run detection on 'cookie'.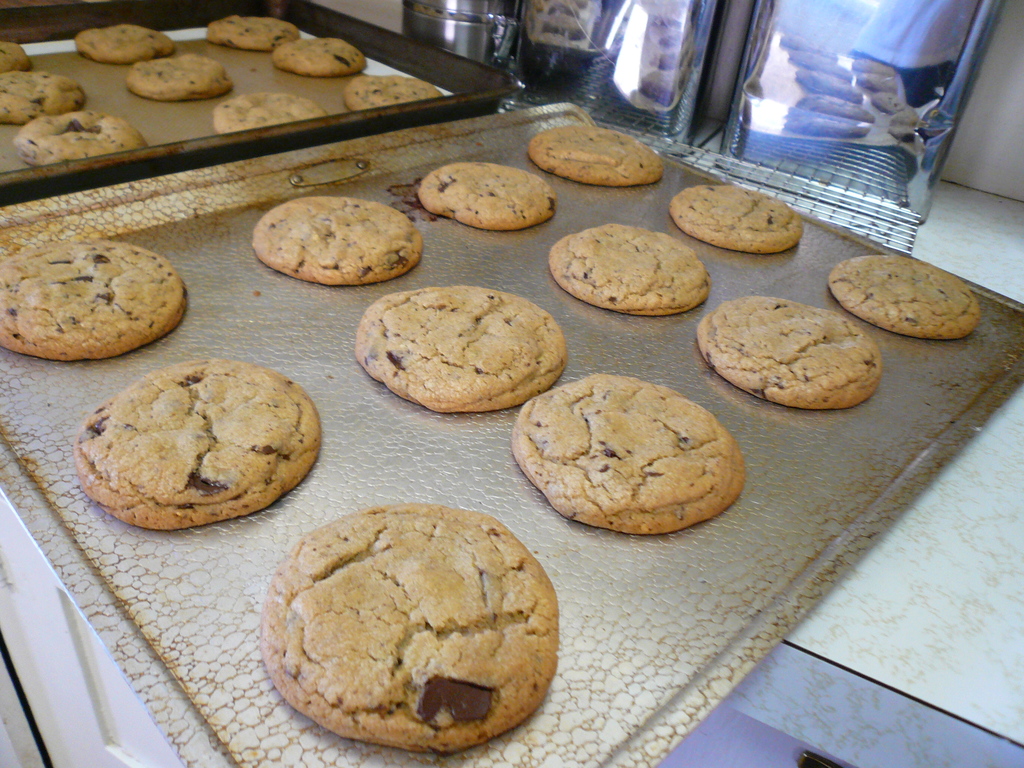
Result: region(12, 108, 147, 167).
